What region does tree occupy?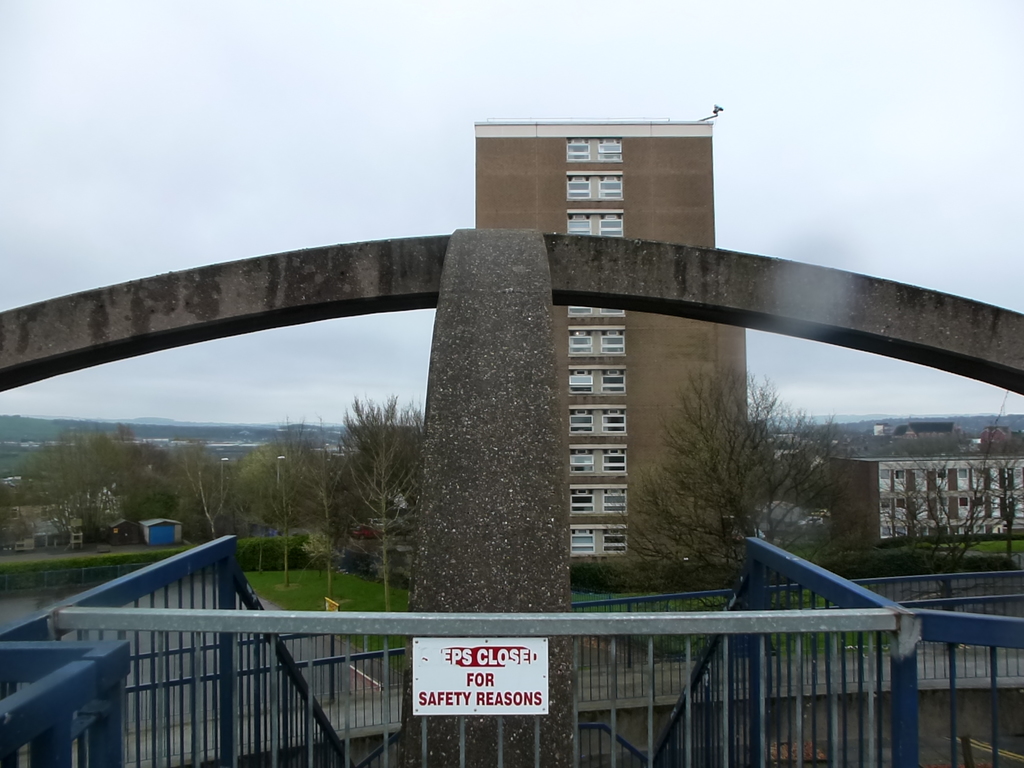
350,390,419,566.
